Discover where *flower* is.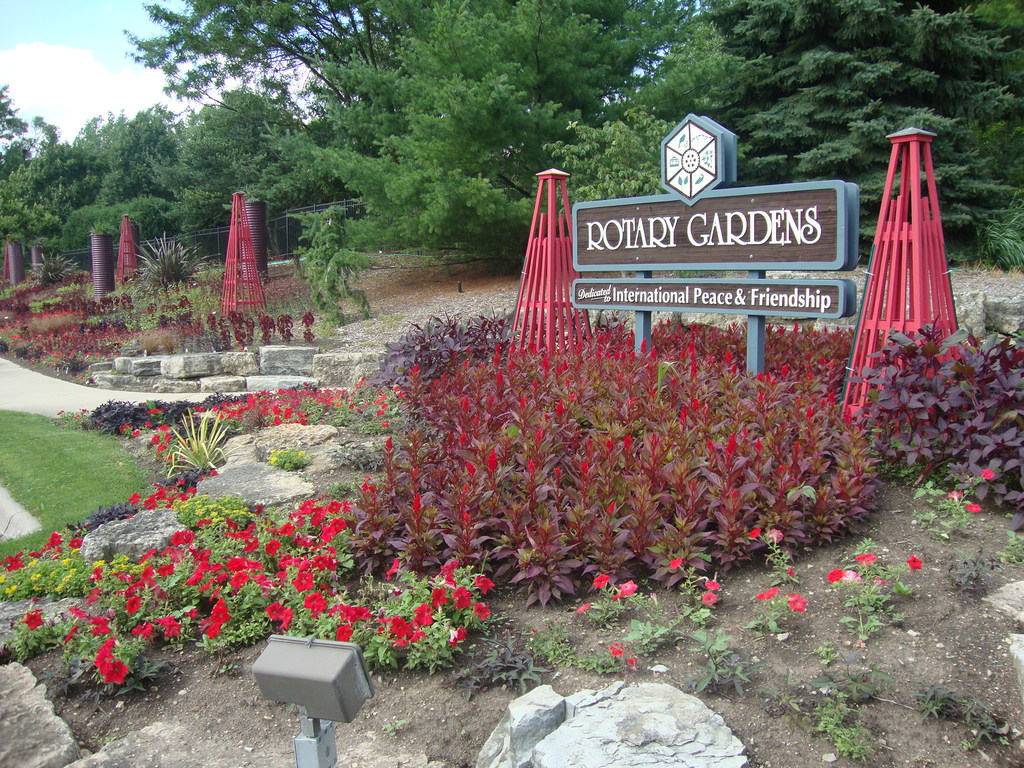
Discovered at Rect(702, 591, 716, 607).
